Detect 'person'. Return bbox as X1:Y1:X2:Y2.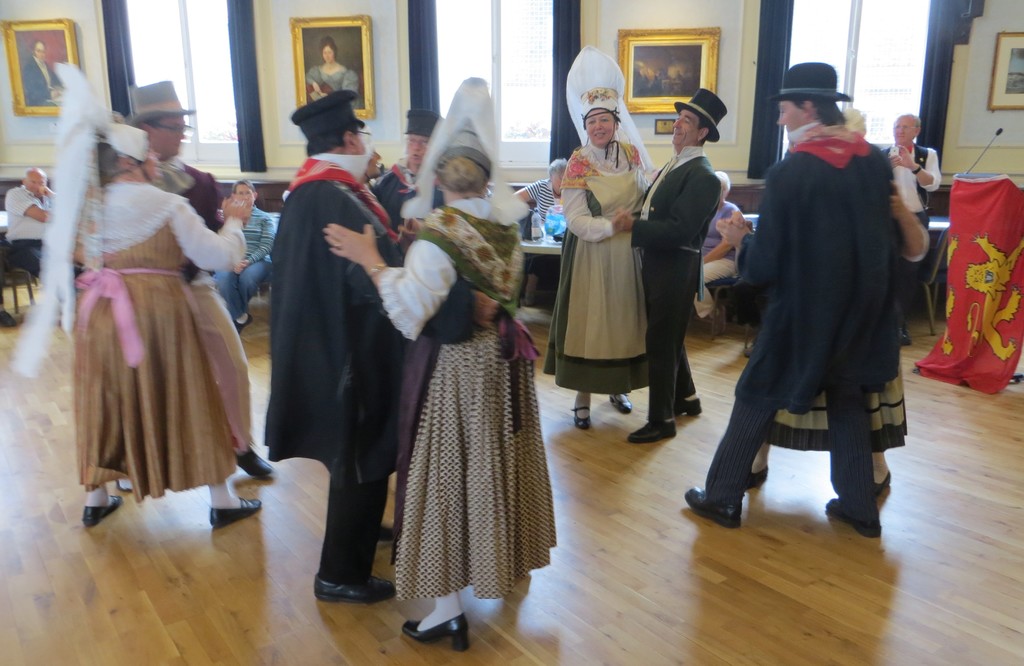
324:136:556:648.
